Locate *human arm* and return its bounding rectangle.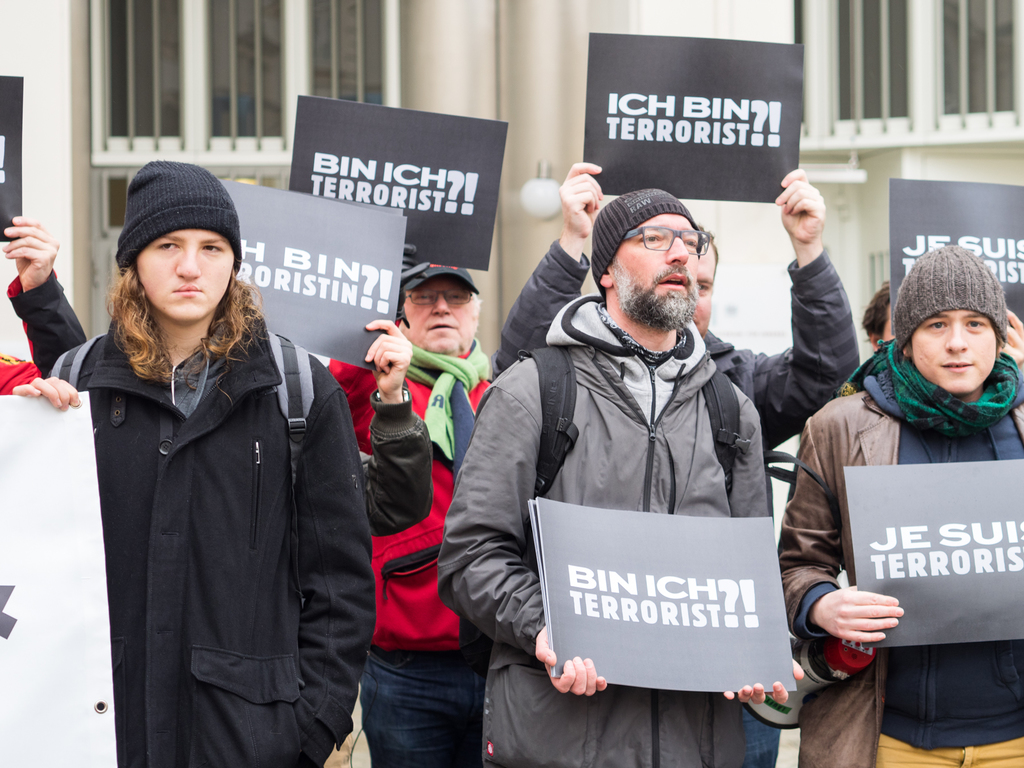
l=3, t=213, r=93, b=378.
